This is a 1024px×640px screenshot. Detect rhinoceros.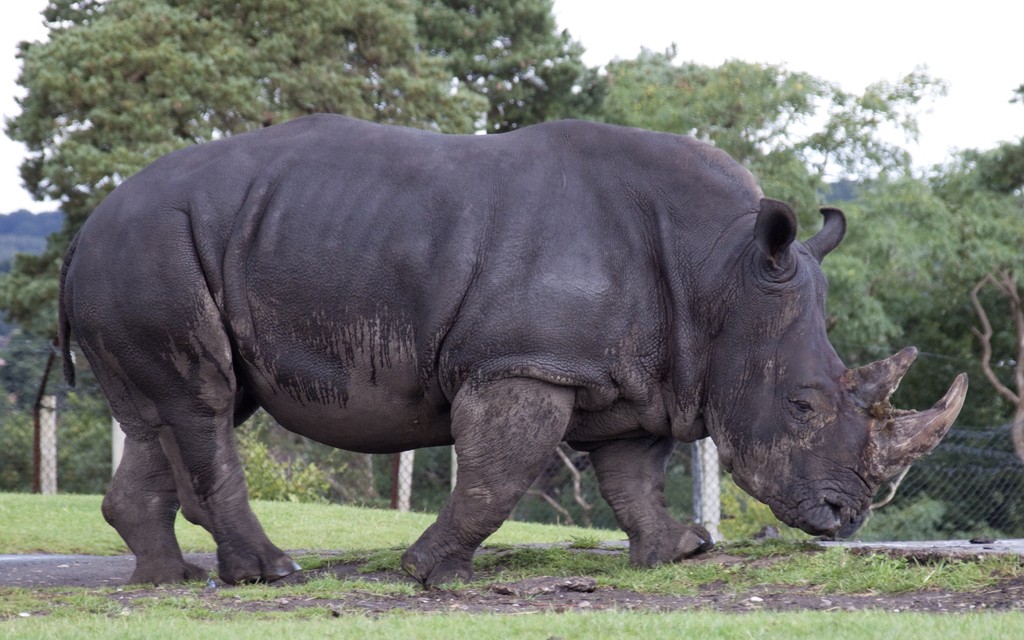
rect(50, 115, 968, 587).
